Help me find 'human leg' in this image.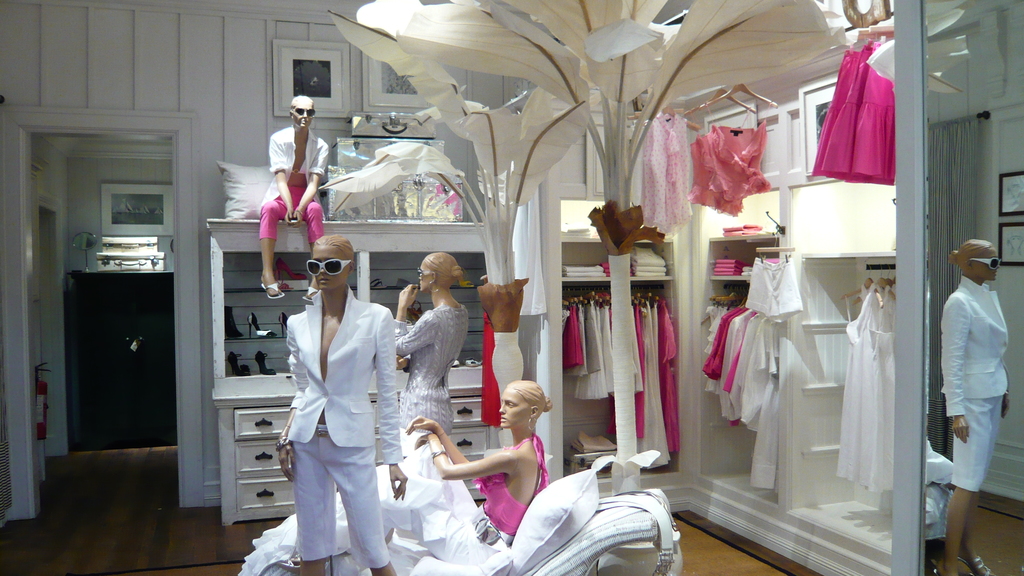
Found it: [x1=292, y1=414, x2=330, y2=575].
